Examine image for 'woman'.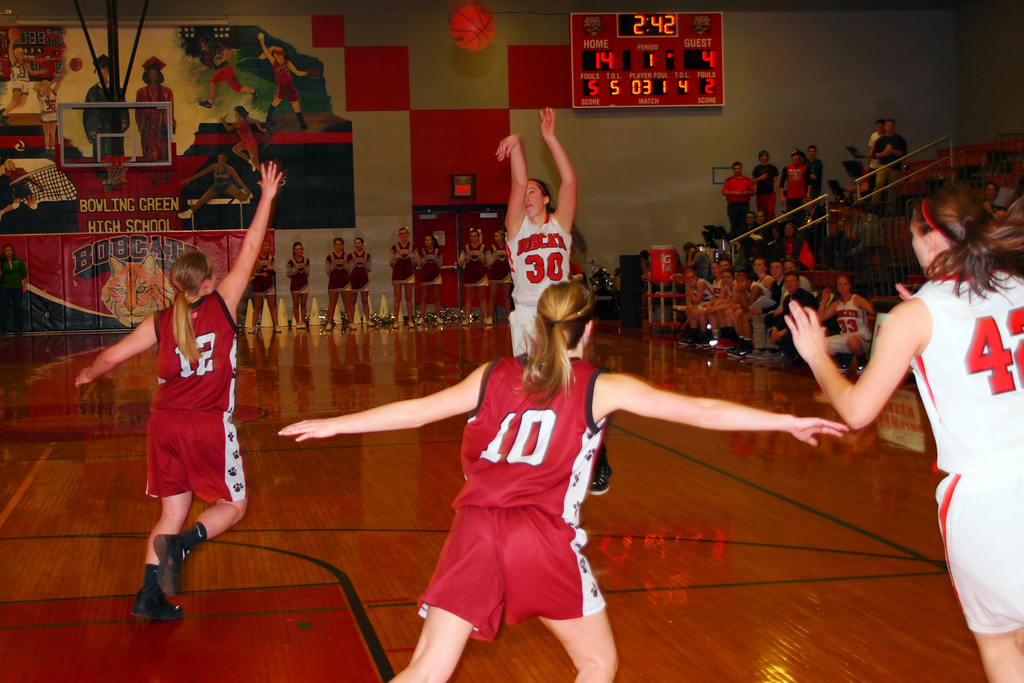
Examination result: region(0, 156, 43, 215).
